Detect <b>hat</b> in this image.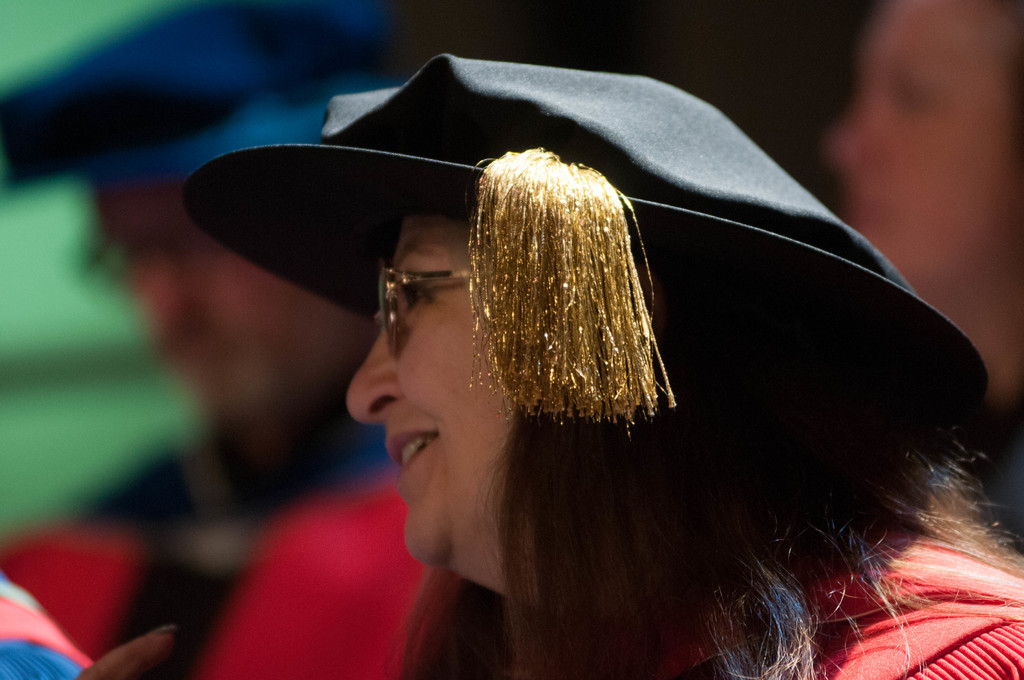
Detection: <bbox>176, 51, 989, 415</bbox>.
